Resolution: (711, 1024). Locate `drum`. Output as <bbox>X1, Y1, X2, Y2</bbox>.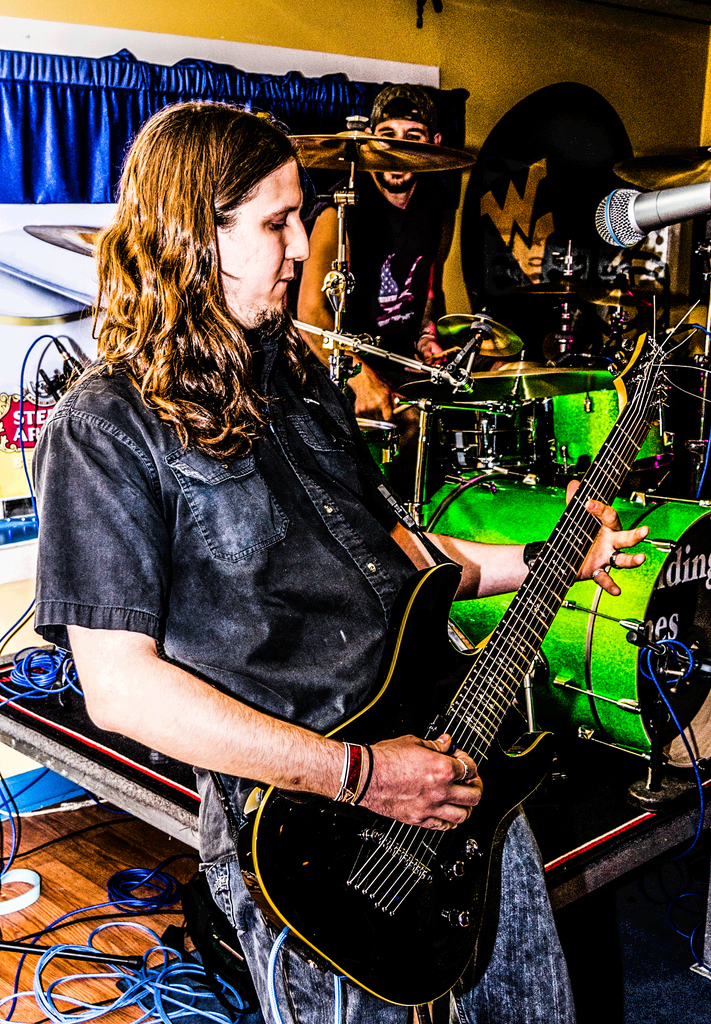
<bbox>551, 371, 677, 476</bbox>.
